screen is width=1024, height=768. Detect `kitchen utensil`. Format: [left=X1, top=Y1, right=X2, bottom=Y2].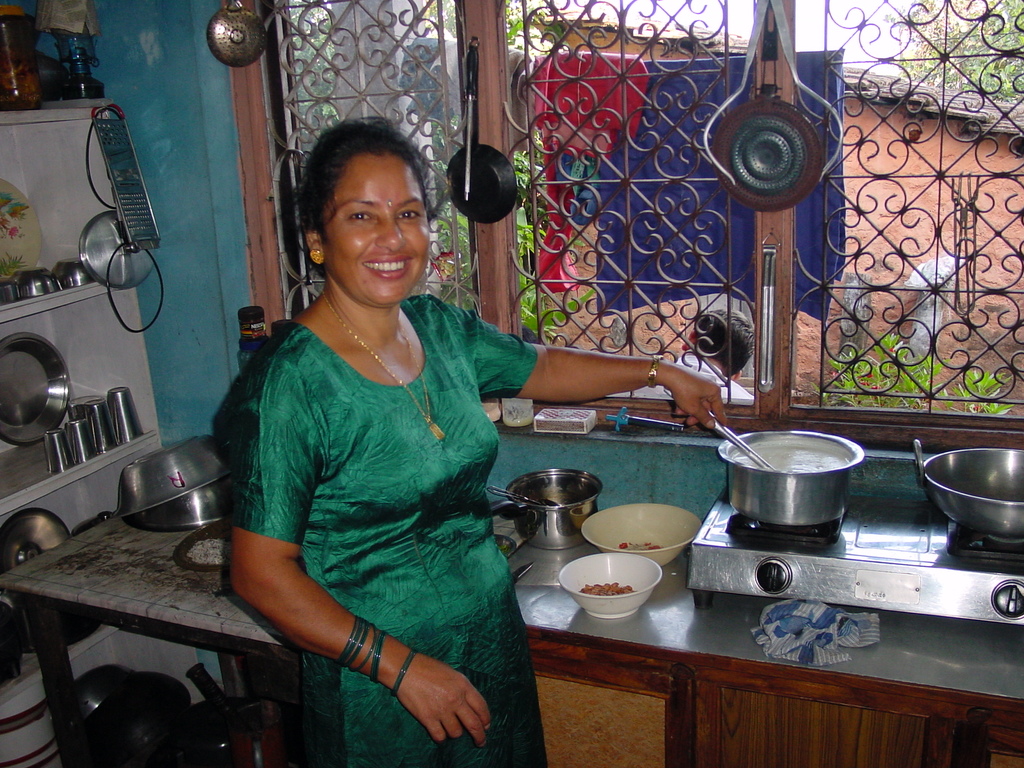
[left=510, top=561, right=536, bottom=584].
